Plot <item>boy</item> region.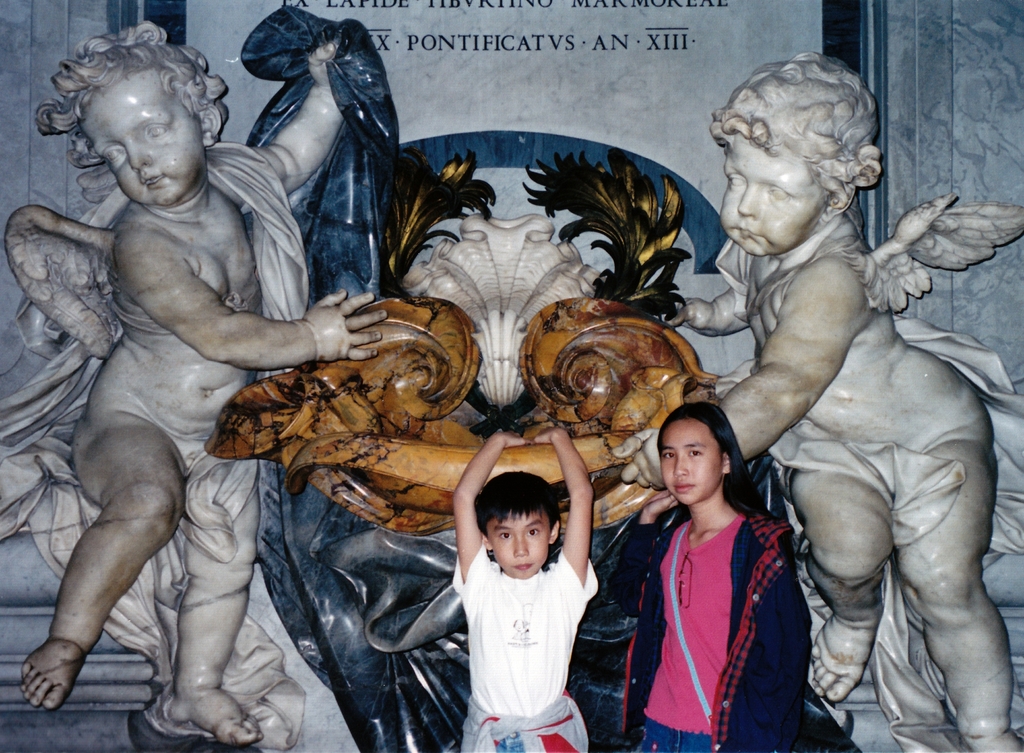
Plotted at detection(609, 51, 1023, 752).
